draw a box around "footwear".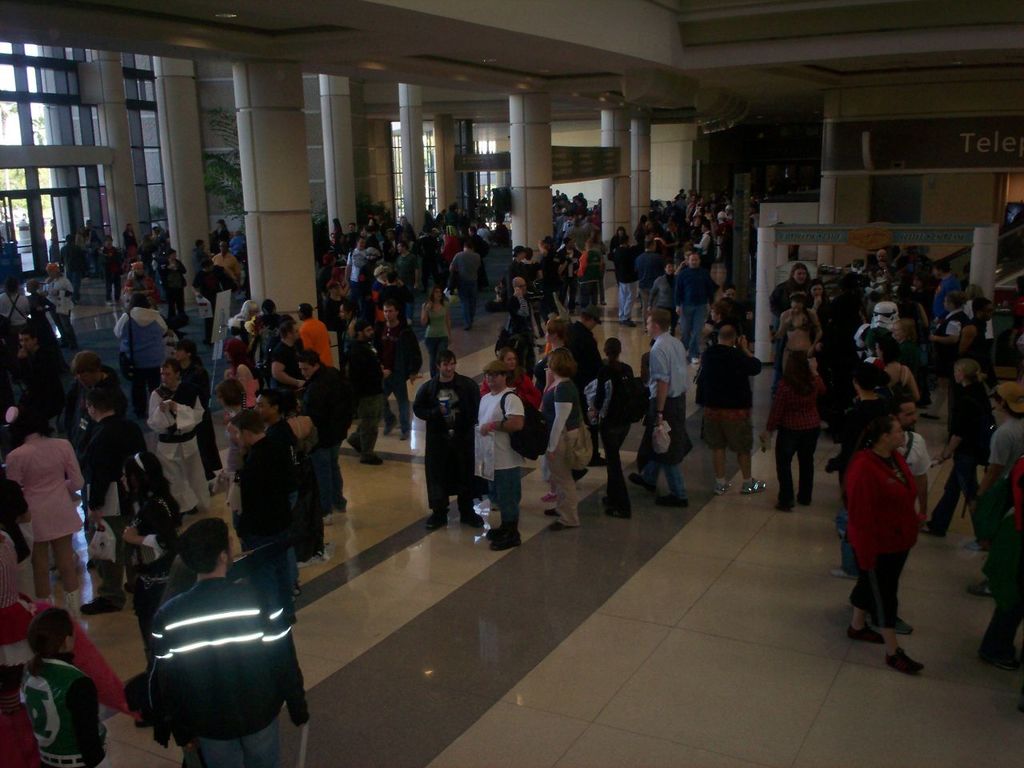
[left=488, top=522, right=504, bottom=536].
